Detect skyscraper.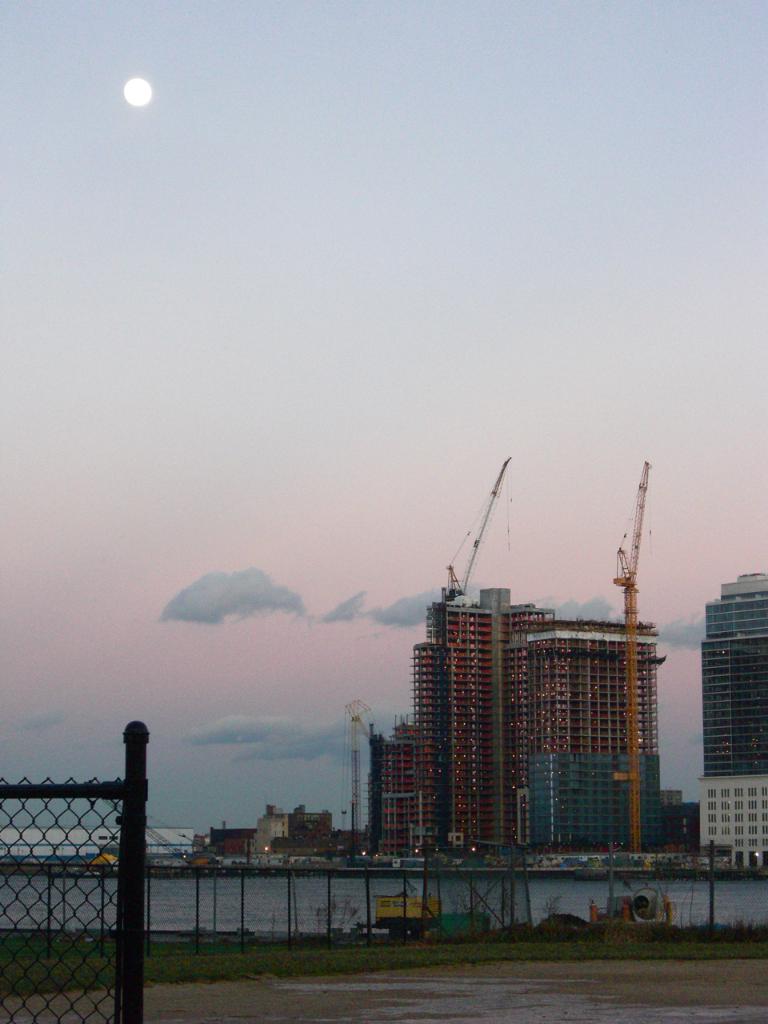
Detected at (701,570,767,874).
